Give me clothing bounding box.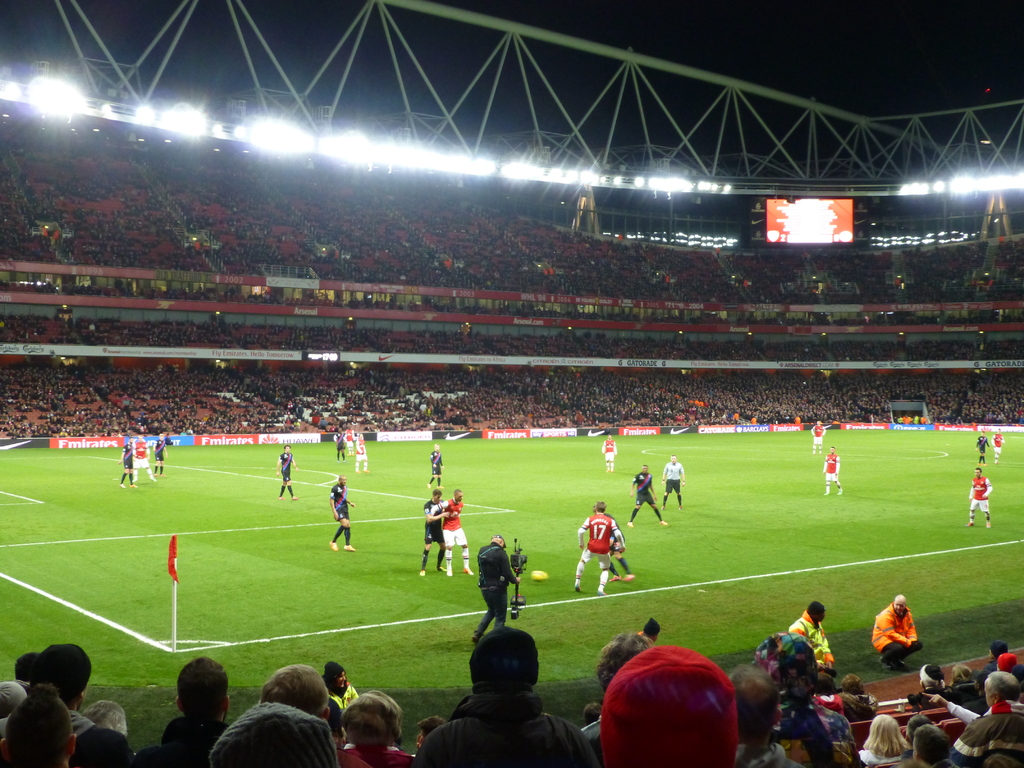
box=[132, 441, 154, 478].
